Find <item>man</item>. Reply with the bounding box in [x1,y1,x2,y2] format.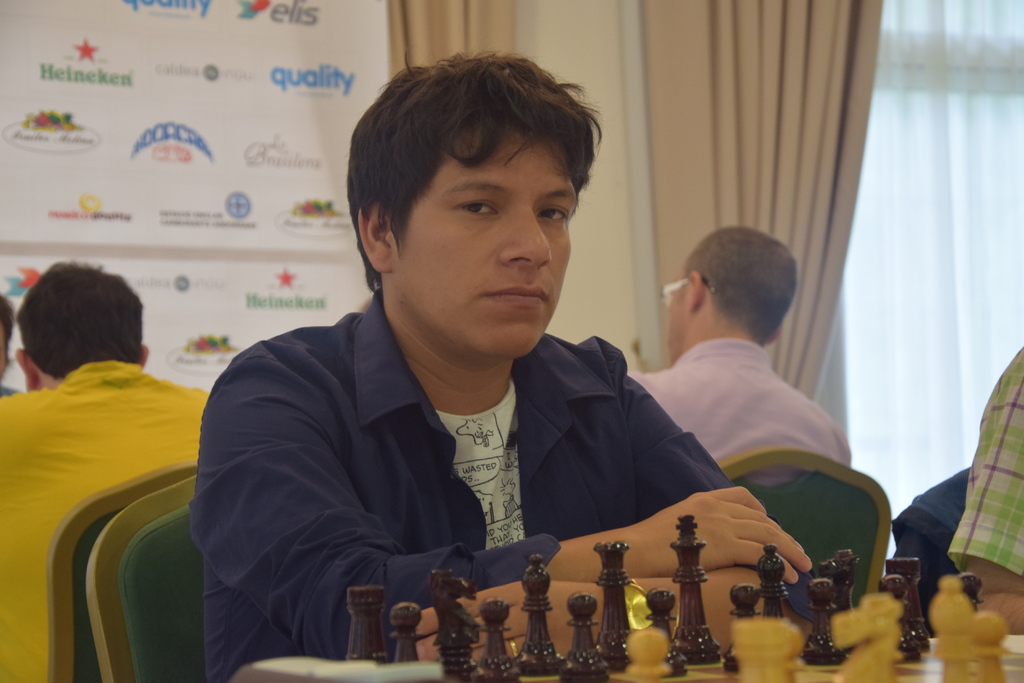
[0,291,20,403].
